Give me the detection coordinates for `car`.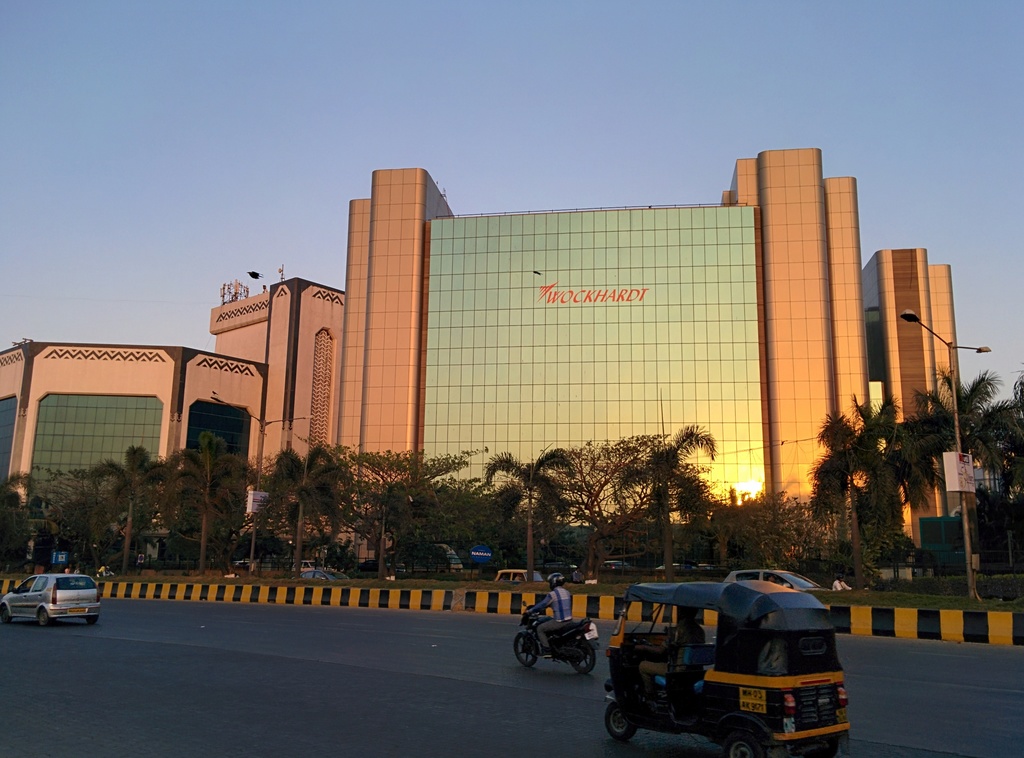
723, 567, 829, 591.
